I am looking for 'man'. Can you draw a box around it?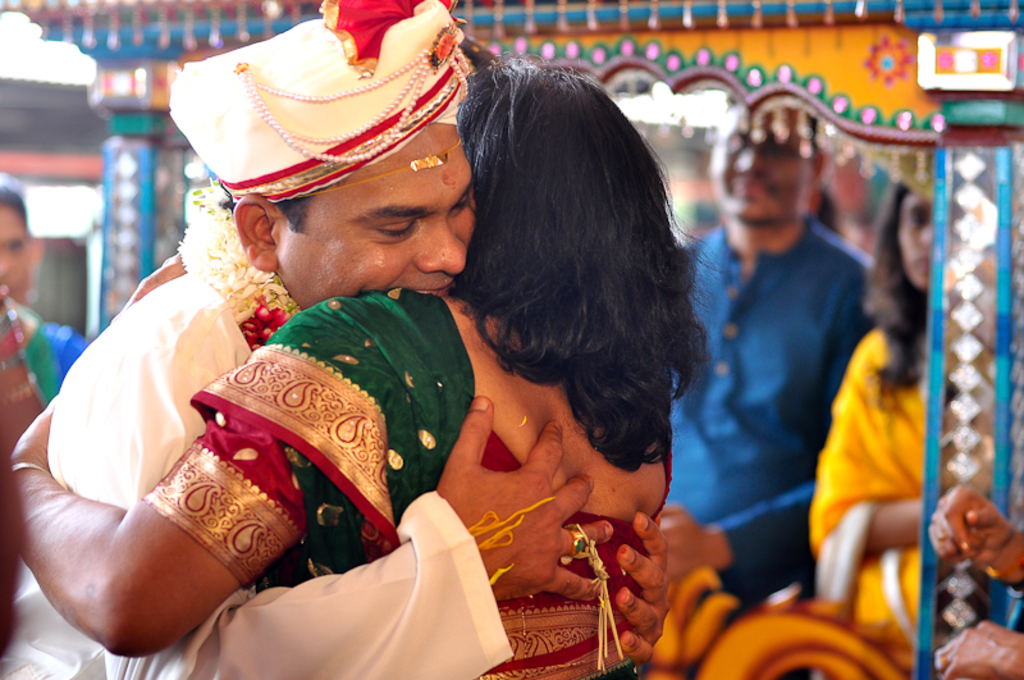
Sure, the bounding box is 675/96/886/599.
